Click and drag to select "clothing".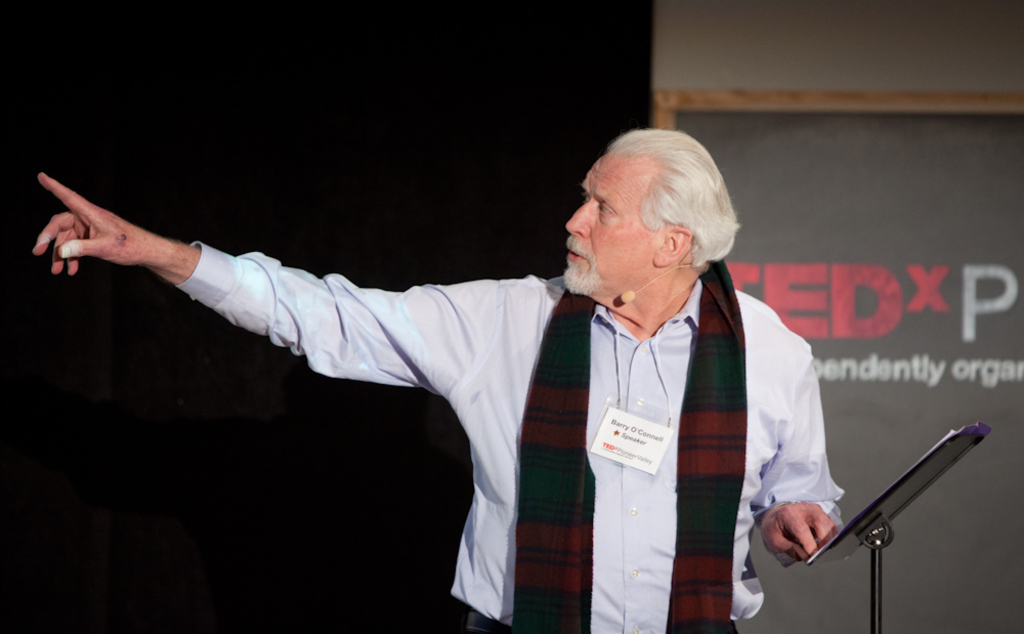
Selection: pyautogui.locateOnScreen(177, 236, 844, 633).
